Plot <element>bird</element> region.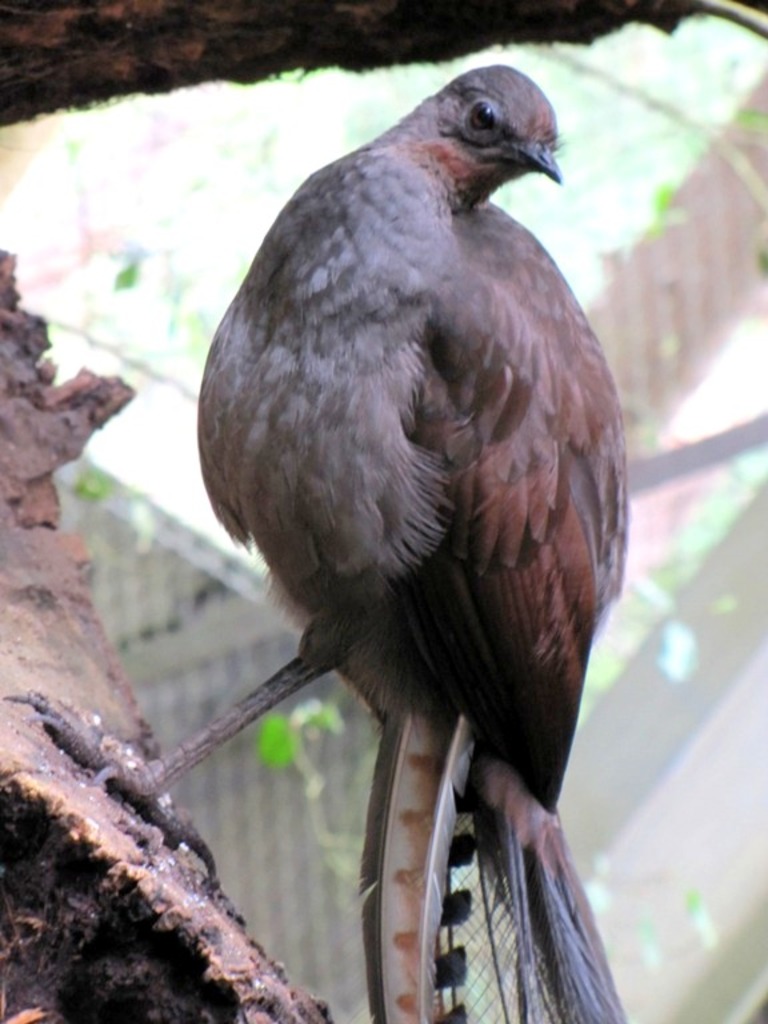
Plotted at x1=187 y1=39 x2=649 y2=1000.
